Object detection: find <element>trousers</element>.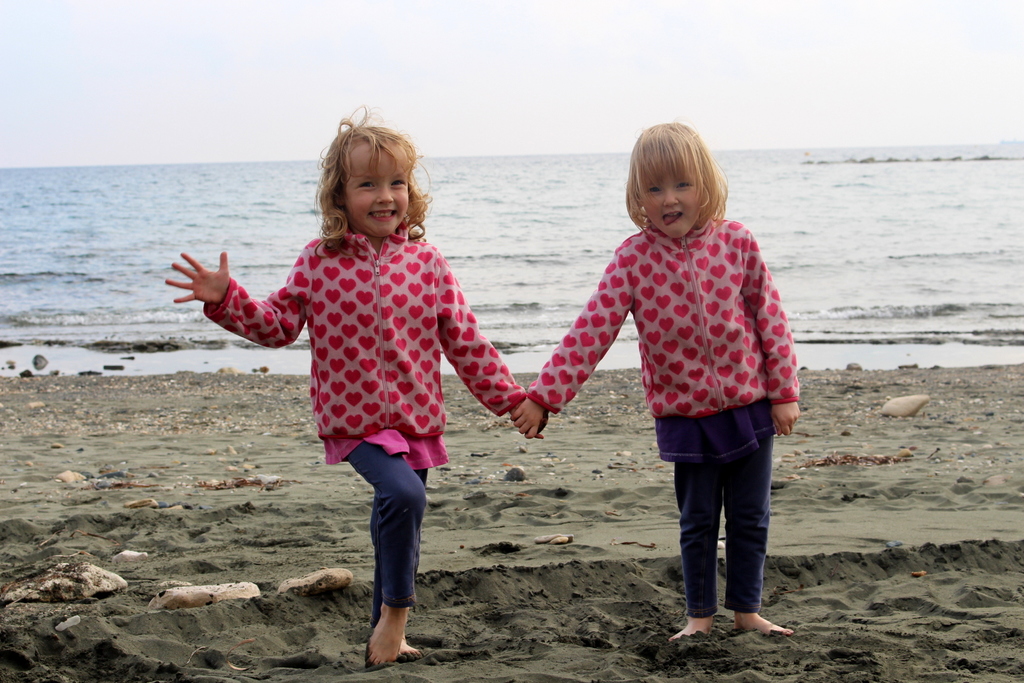
box(680, 460, 769, 619).
